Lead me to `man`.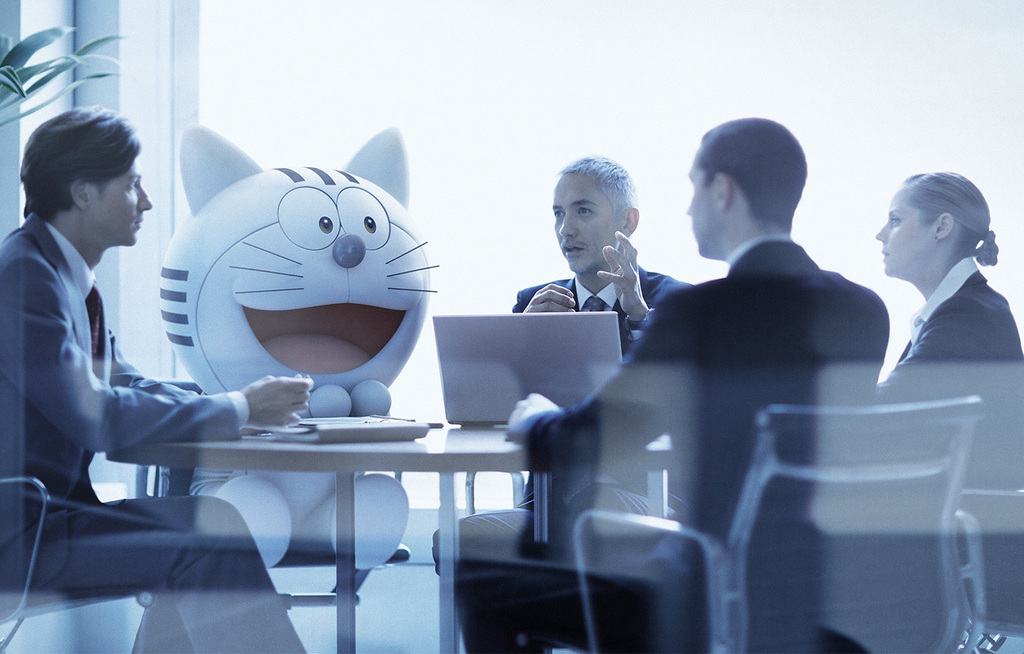
Lead to x1=435, y1=154, x2=693, y2=576.
